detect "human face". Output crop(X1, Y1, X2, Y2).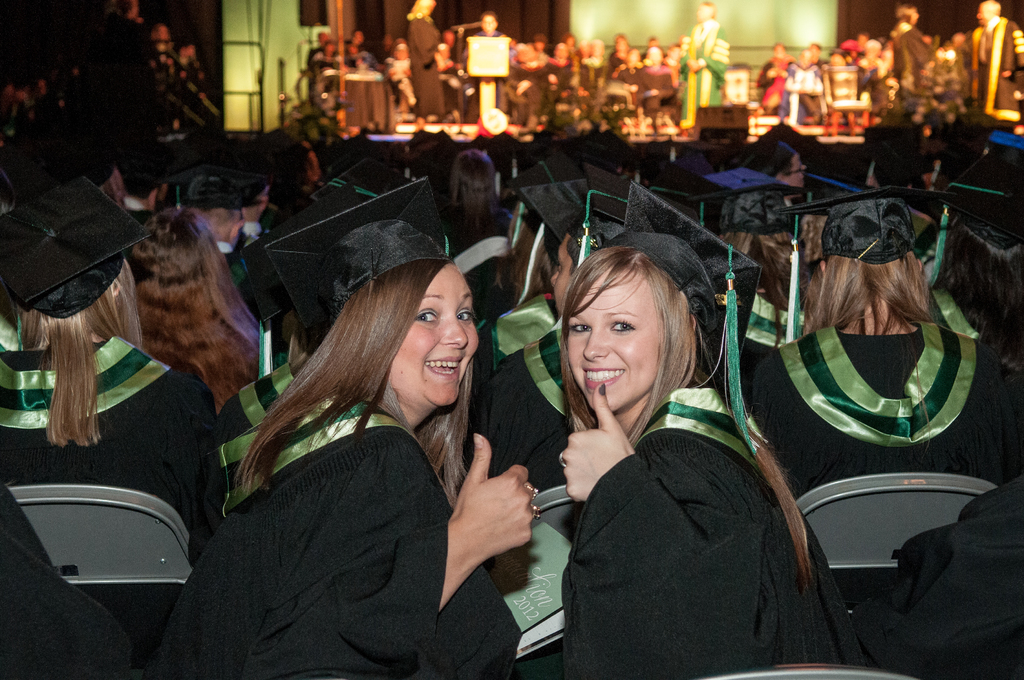
crop(563, 261, 667, 413).
